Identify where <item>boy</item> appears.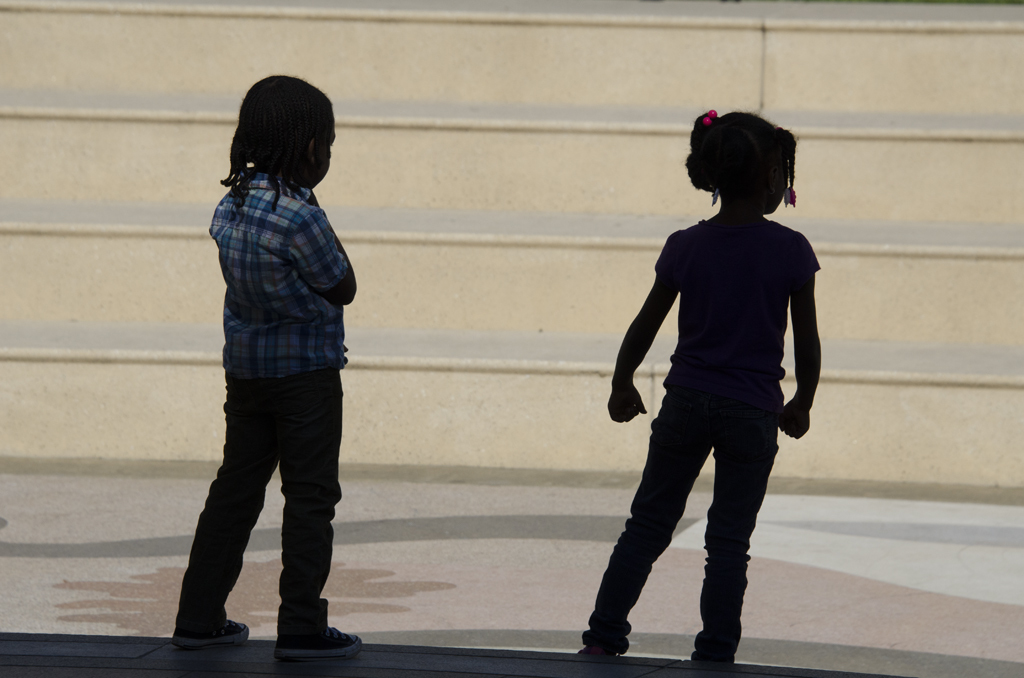
Appears at 168,74,373,660.
